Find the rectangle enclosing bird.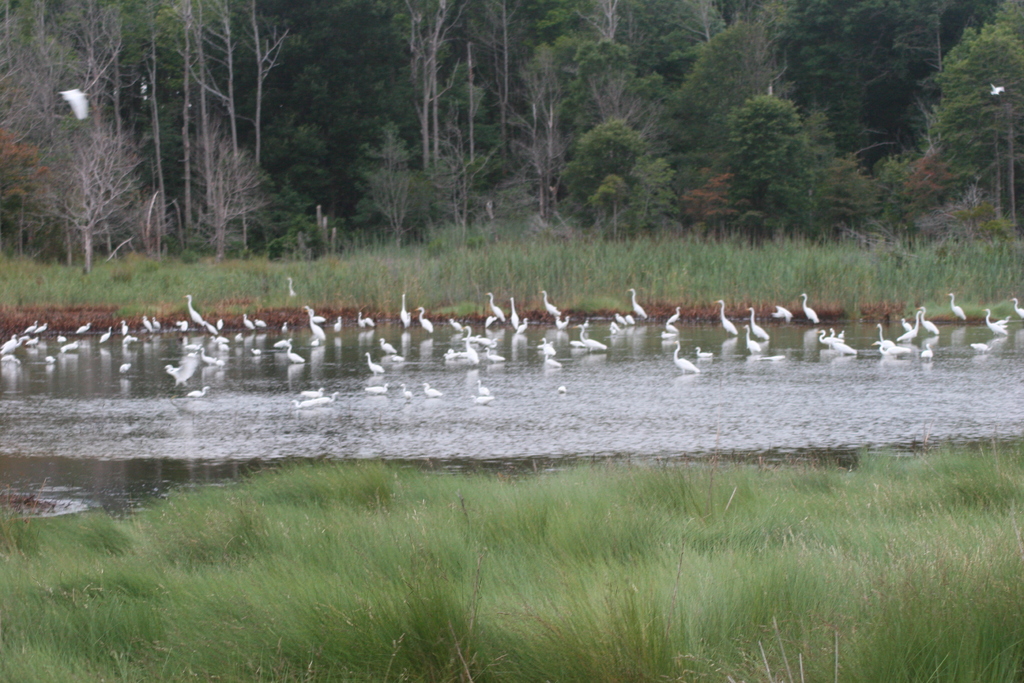
crop(207, 333, 227, 349).
